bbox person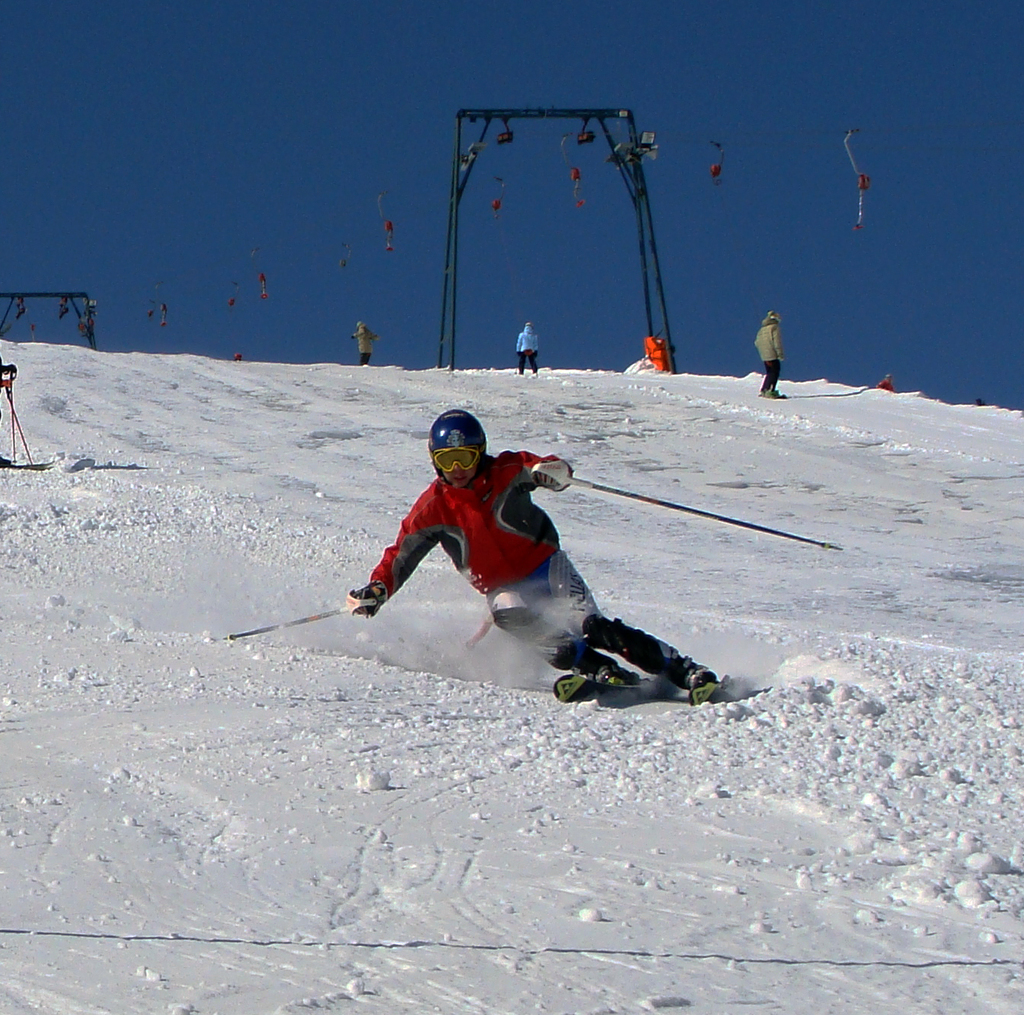
Rect(757, 307, 787, 404)
